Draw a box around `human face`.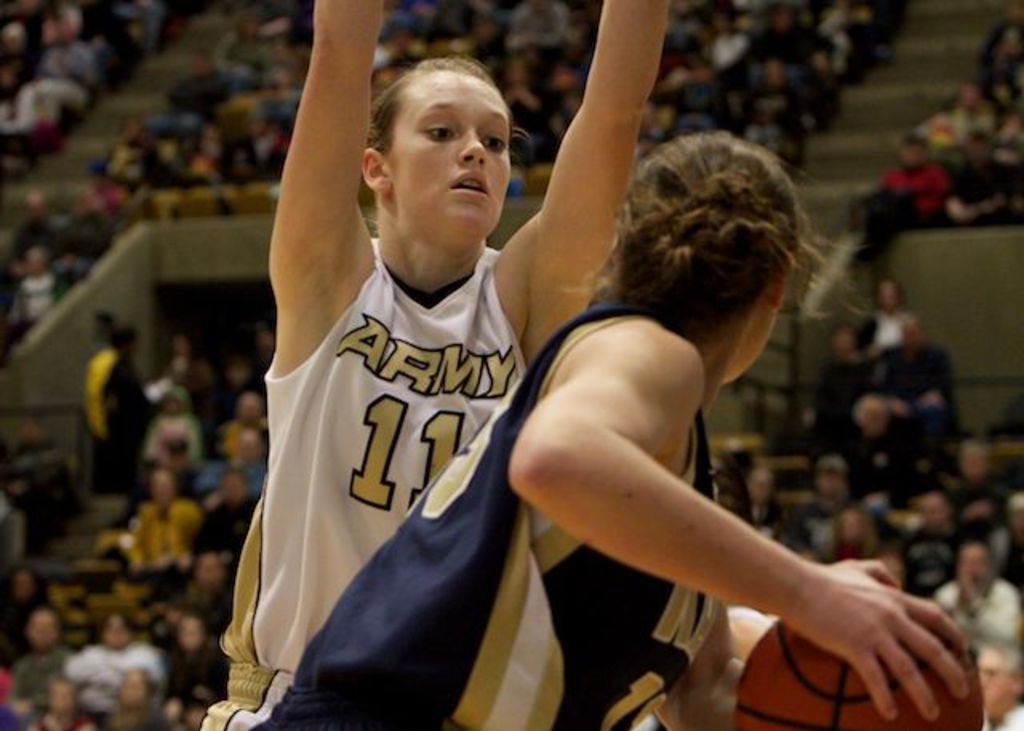
[50, 683, 74, 717].
